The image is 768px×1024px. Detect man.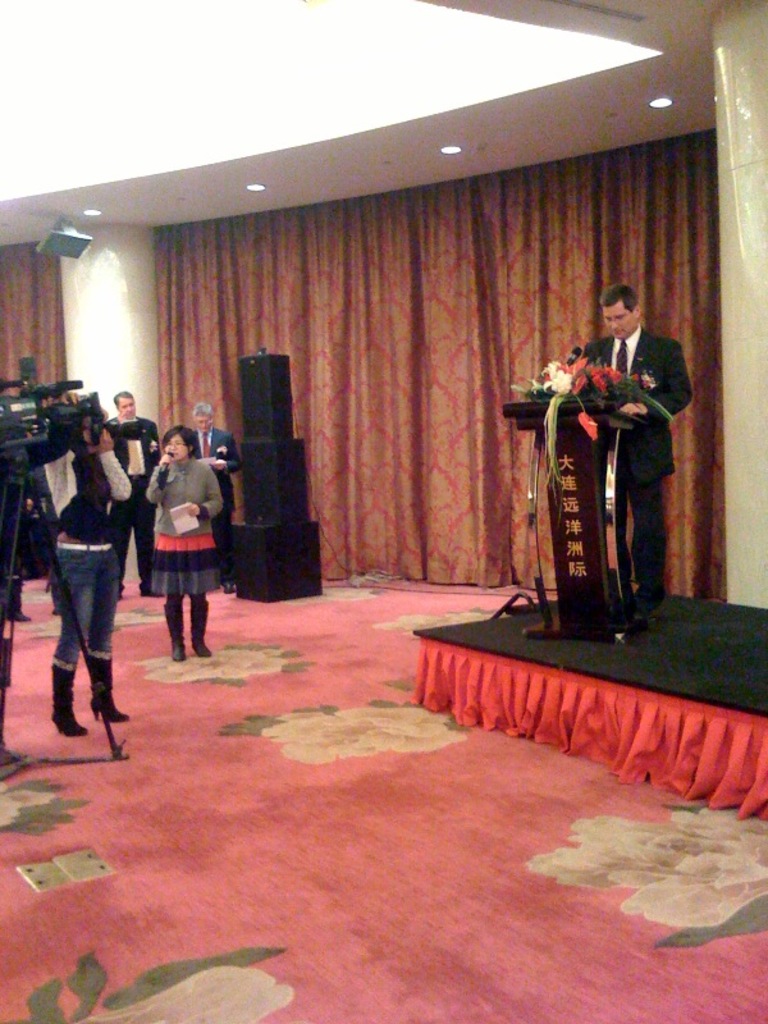
Detection: 191 402 242 593.
